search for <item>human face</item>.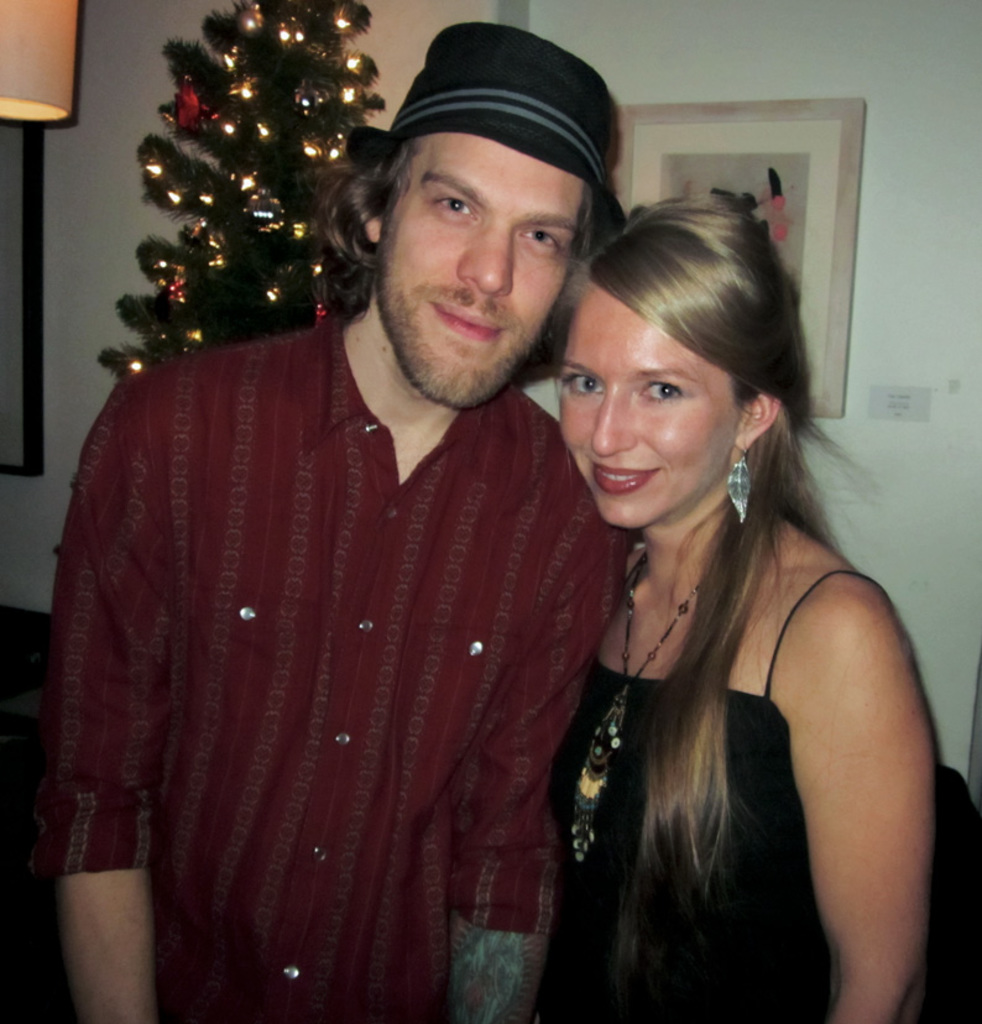
Found at rect(385, 140, 586, 411).
